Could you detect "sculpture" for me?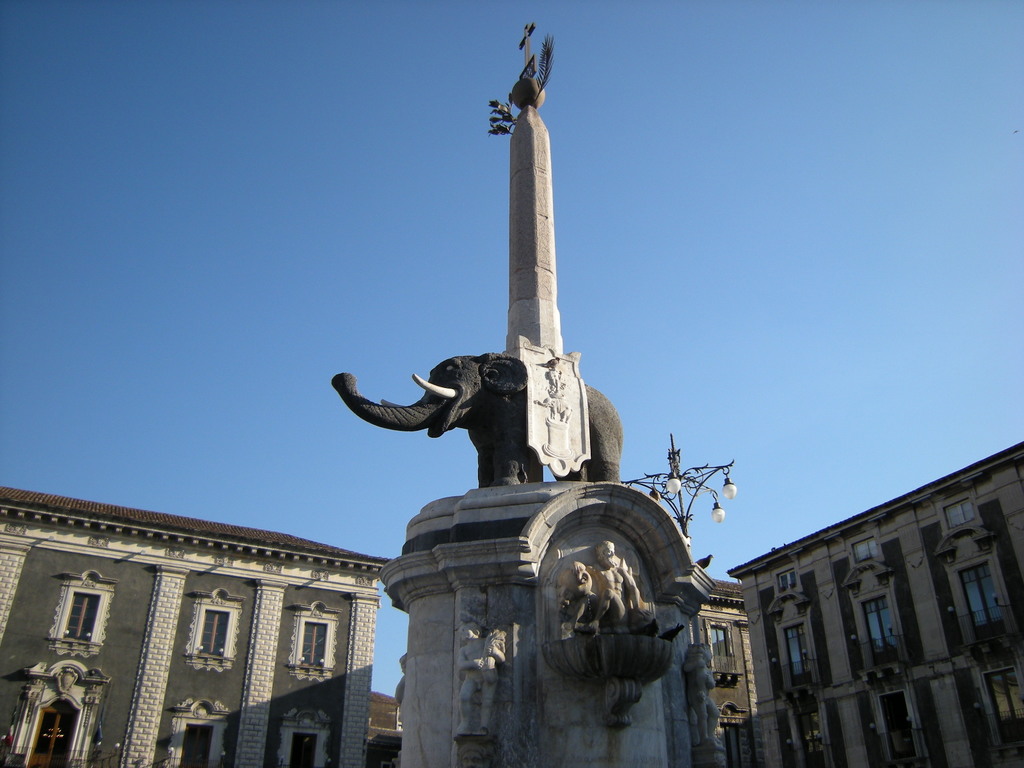
Detection result: (337,55,654,534).
